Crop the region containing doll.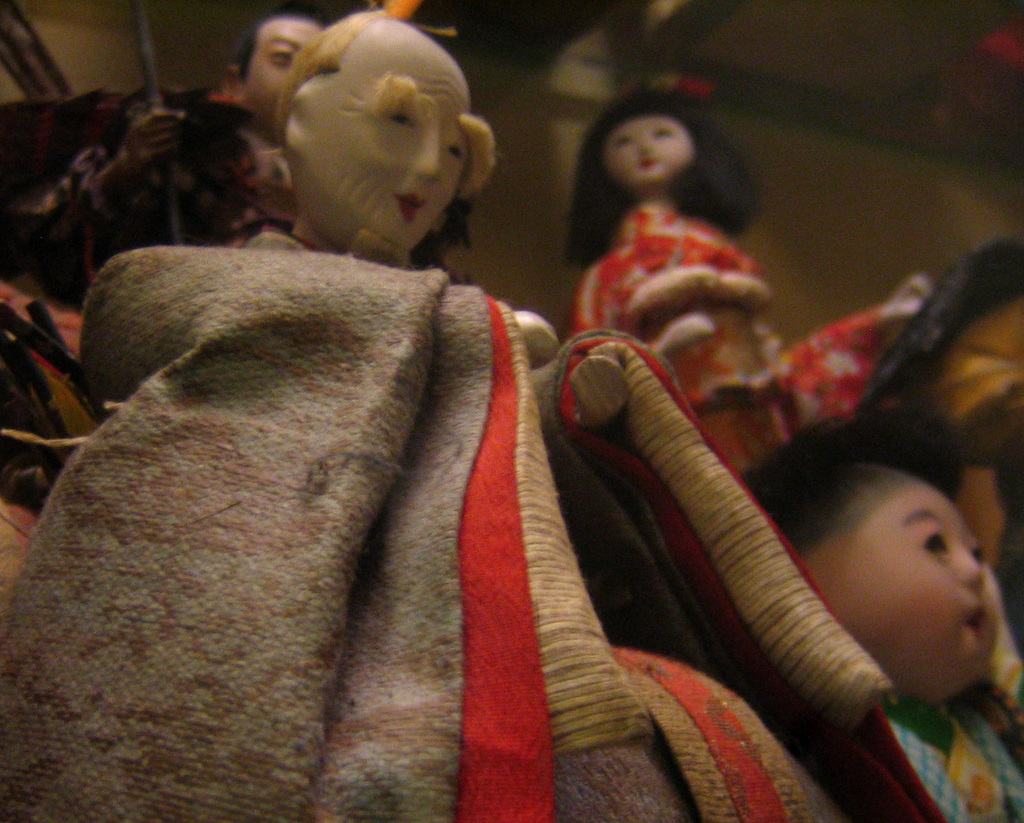
Crop region: (x1=537, y1=96, x2=804, y2=404).
